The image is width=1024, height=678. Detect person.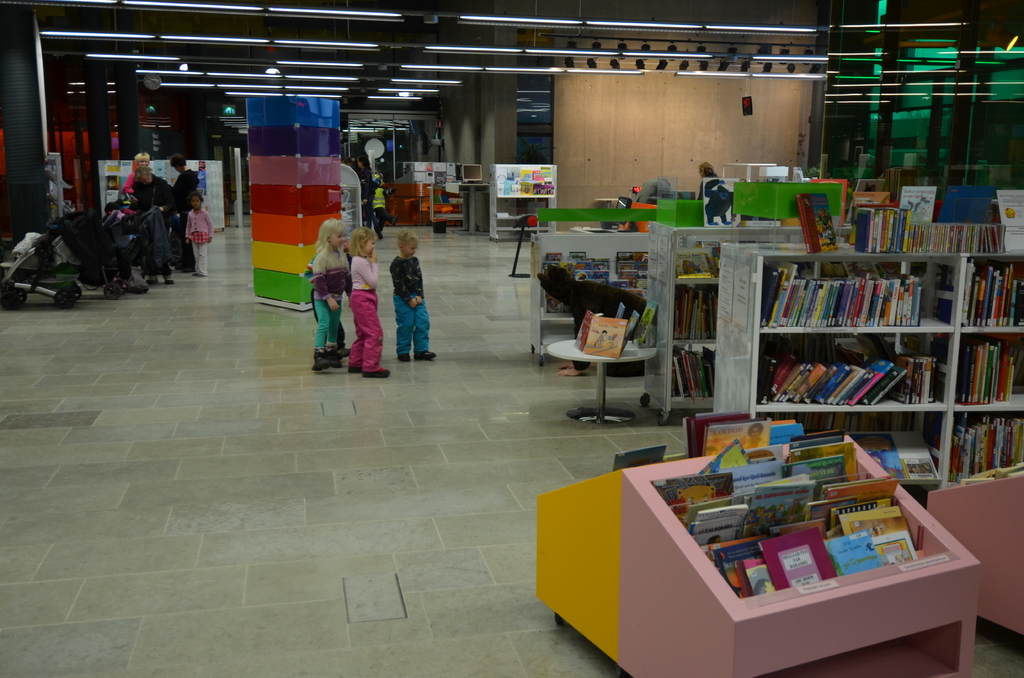
Detection: pyautogui.locateOnScreen(388, 227, 438, 360).
